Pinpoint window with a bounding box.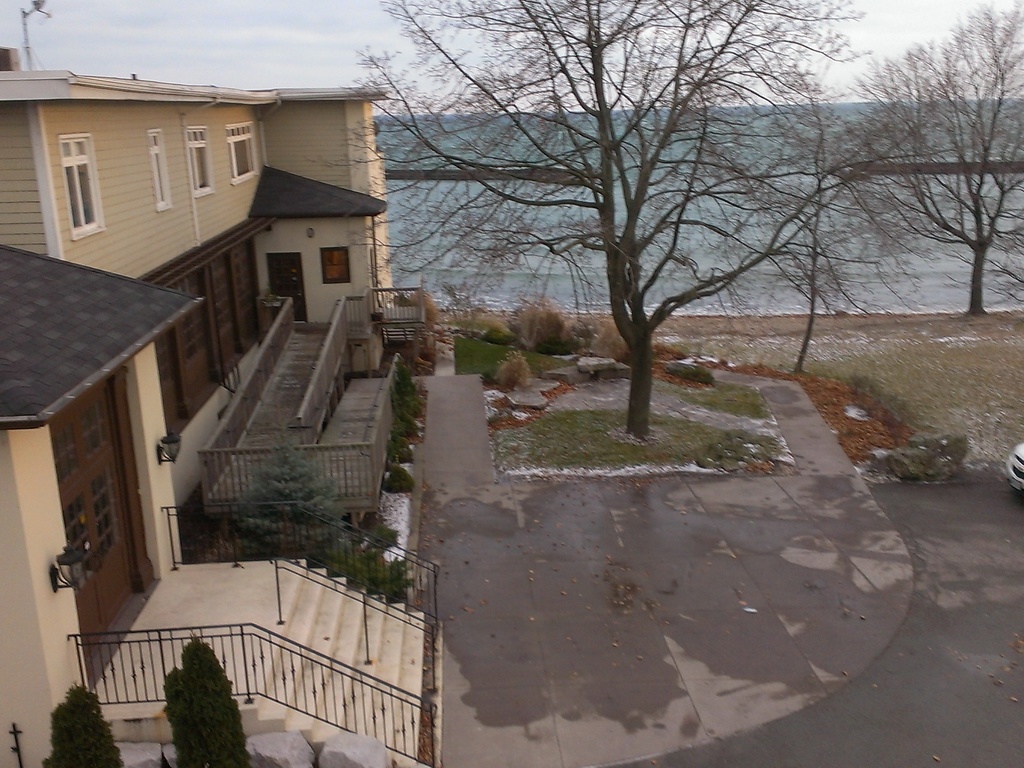
323 246 353 288.
